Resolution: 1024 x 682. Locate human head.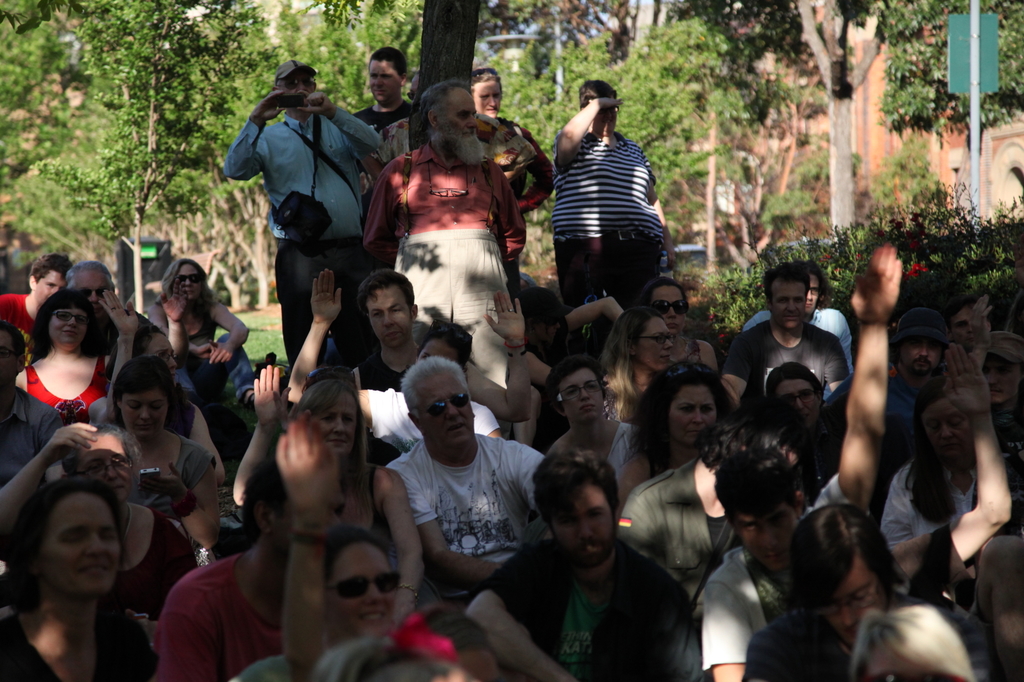
<box>921,383,976,468</box>.
